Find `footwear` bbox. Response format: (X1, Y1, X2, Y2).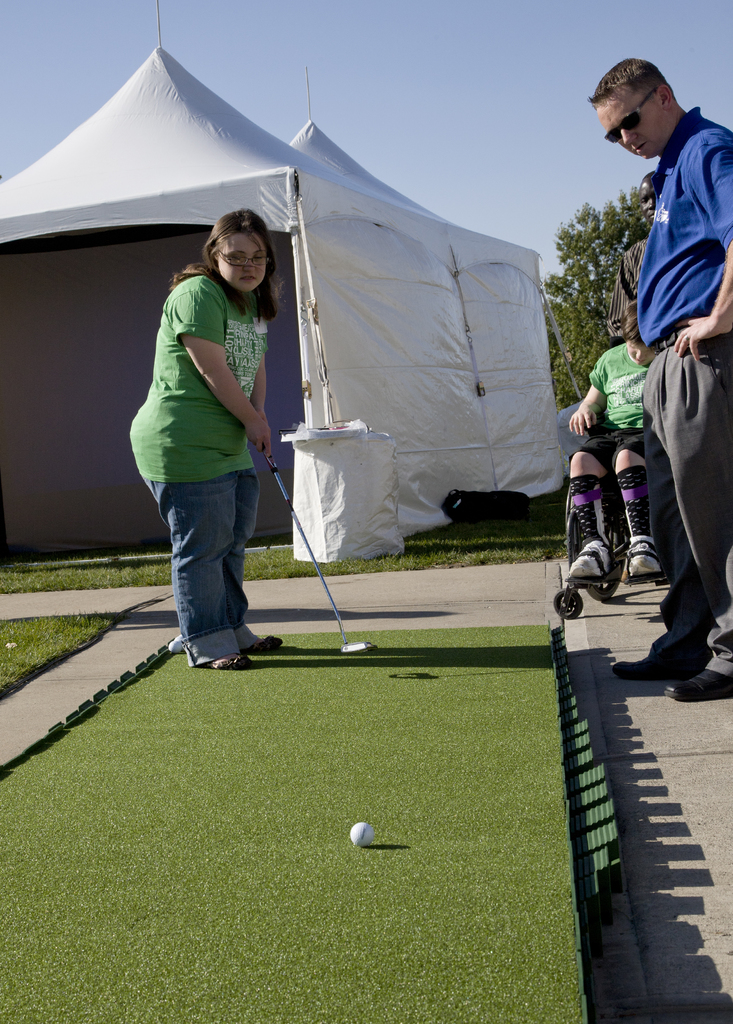
(667, 650, 732, 706).
